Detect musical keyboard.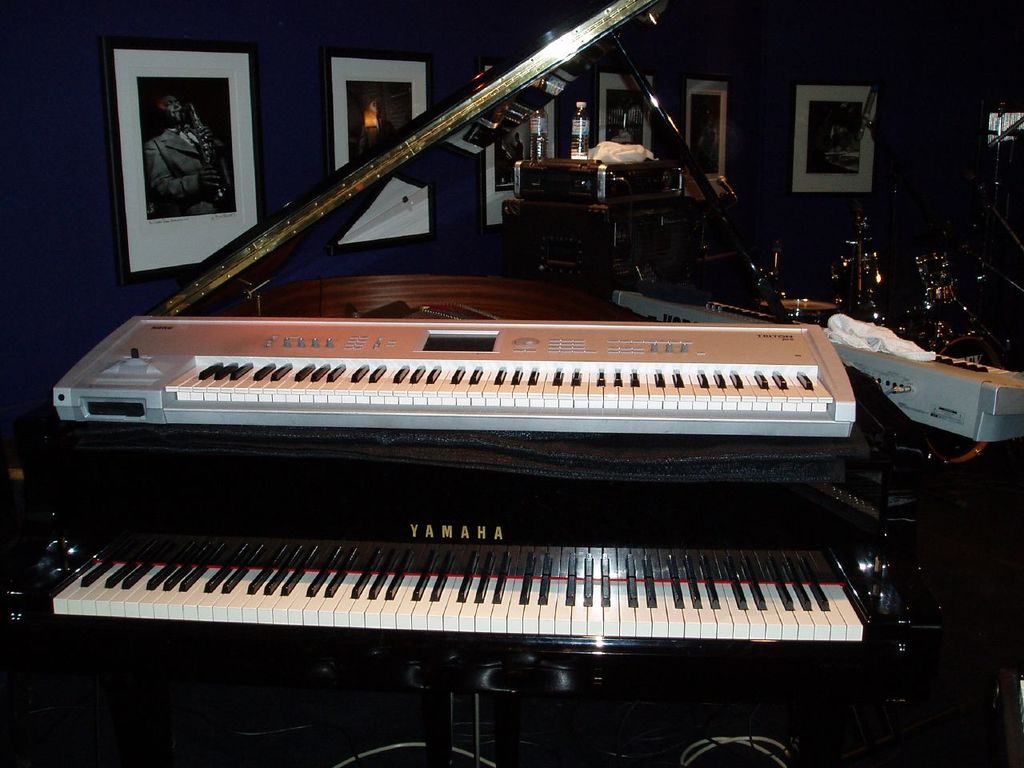
Detected at left=615, top=293, right=1022, bottom=445.
